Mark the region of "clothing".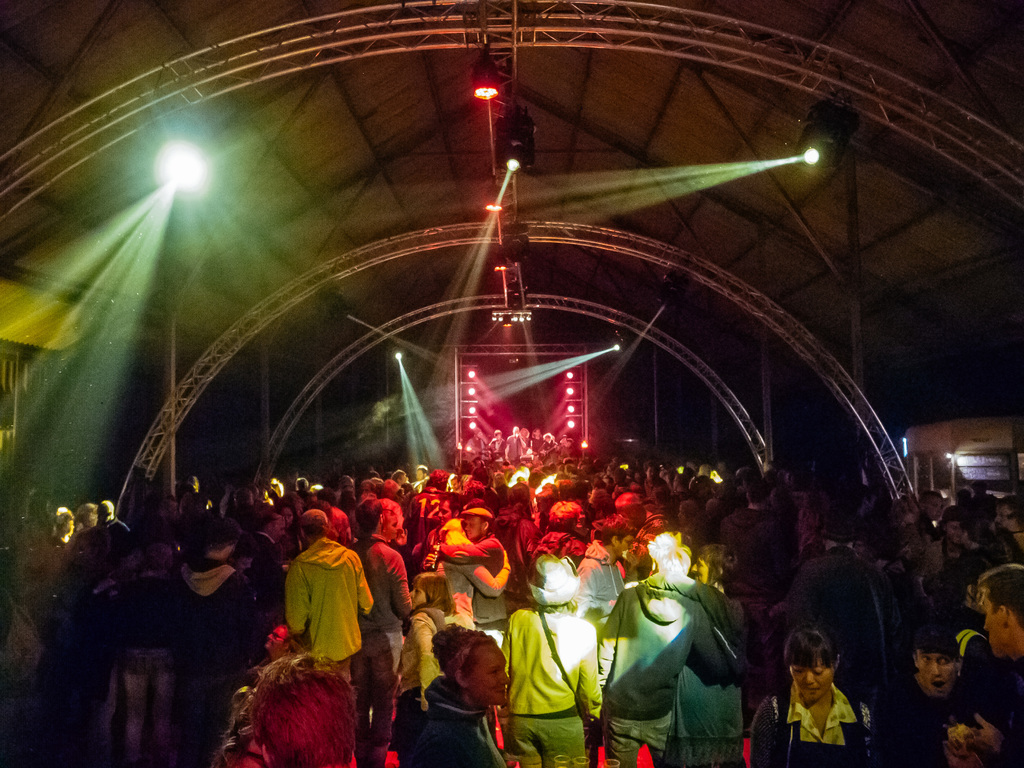
Region: (745, 682, 870, 767).
